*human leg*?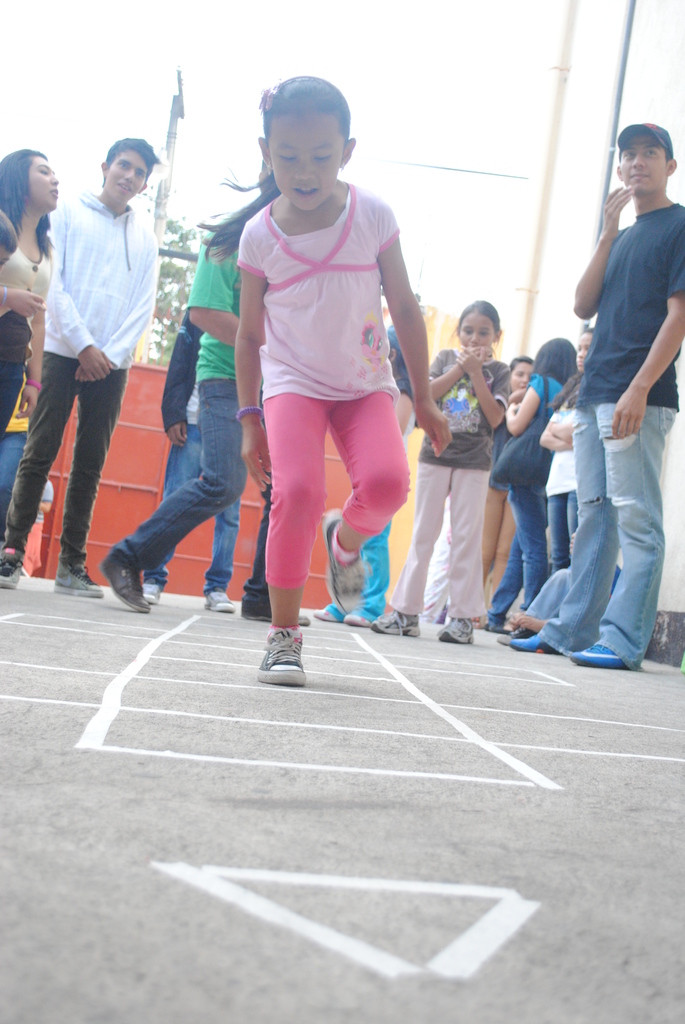
[375,458,457,641]
